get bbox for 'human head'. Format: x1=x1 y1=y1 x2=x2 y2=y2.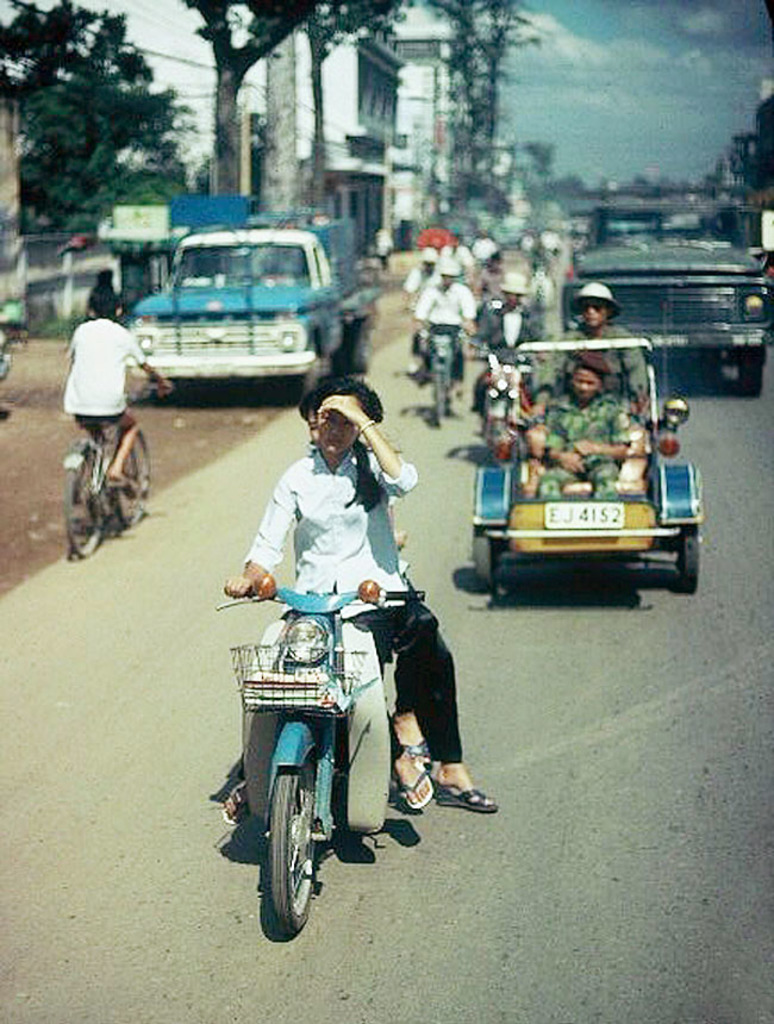
x1=93 y1=286 x2=131 y2=321.
